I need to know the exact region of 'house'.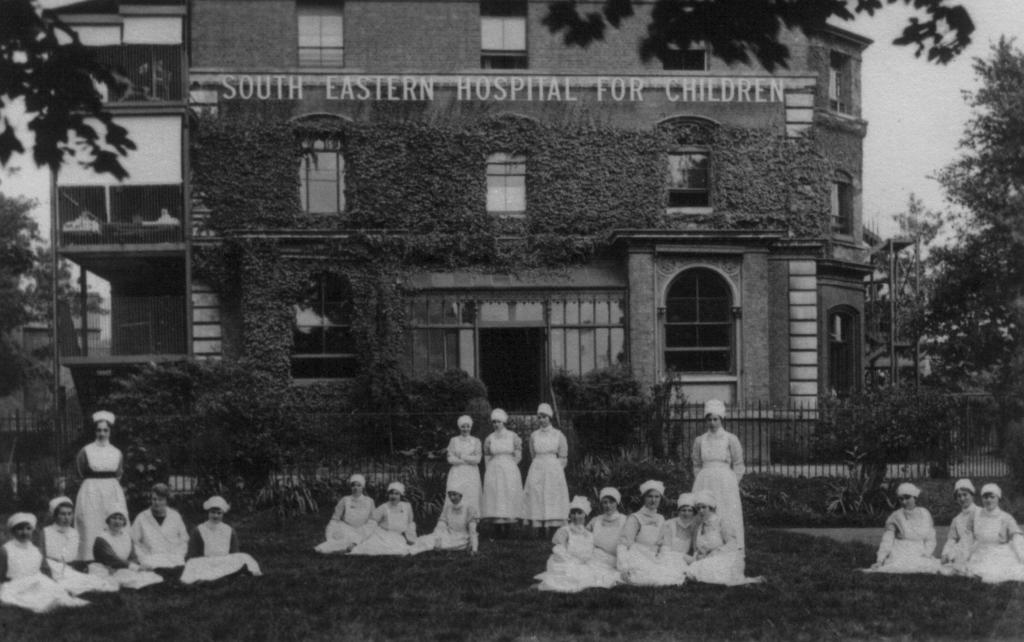
Region: bbox=(0, 0, 916, 476).
